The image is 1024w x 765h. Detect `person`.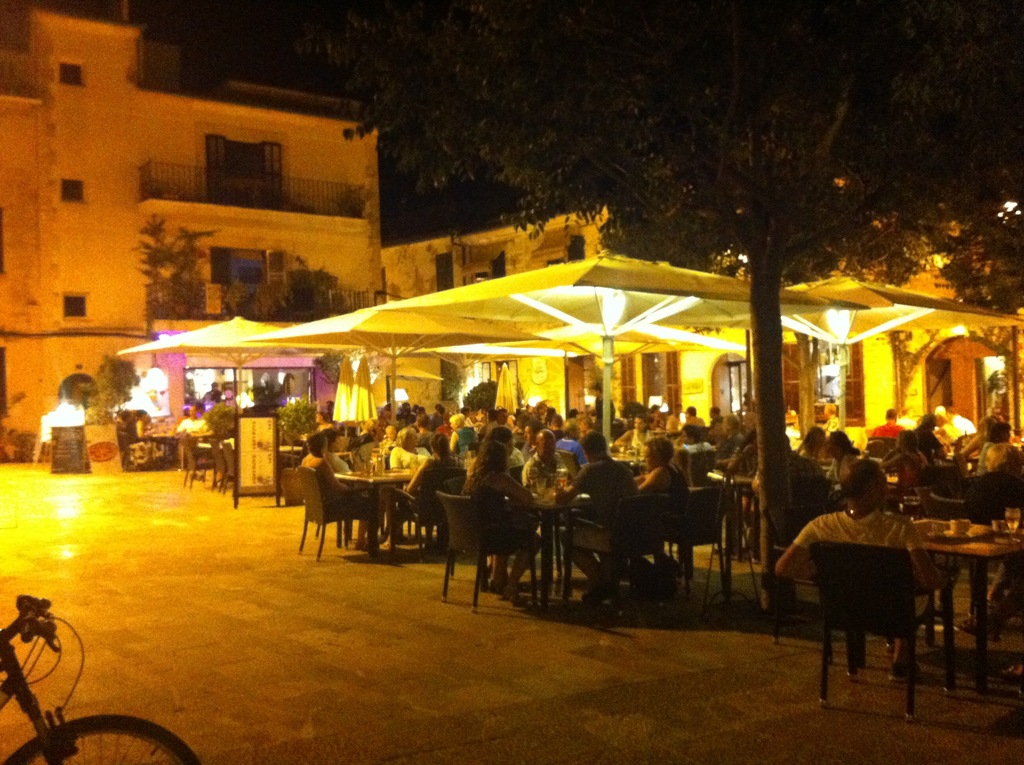
Detection: box=[522, 419, 545, 462].
